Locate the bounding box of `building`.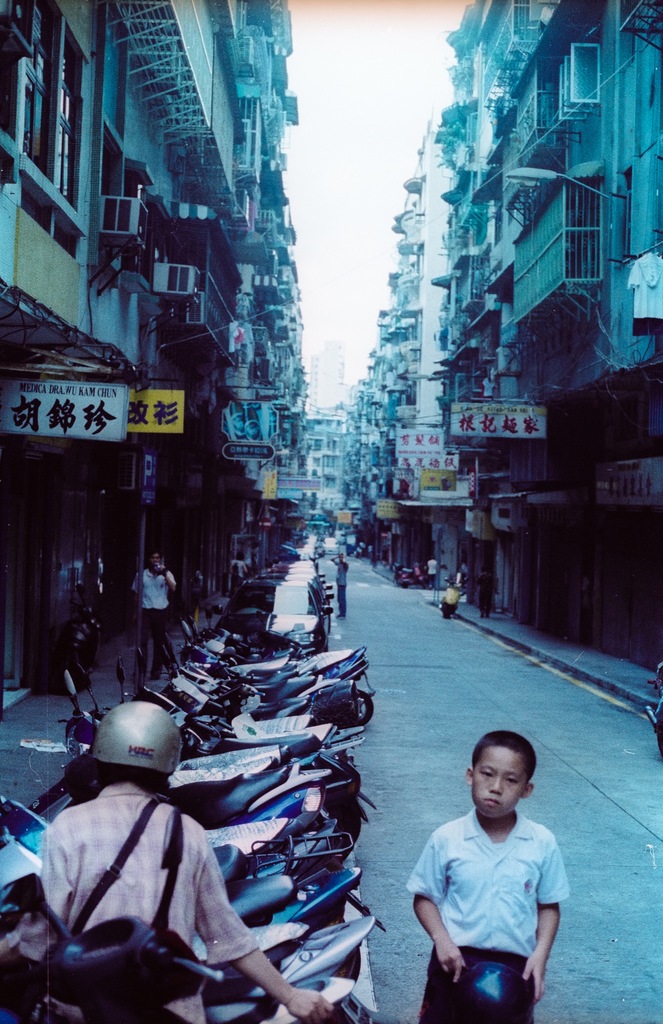
Bounding box: region(0, 4, 306, 722).
